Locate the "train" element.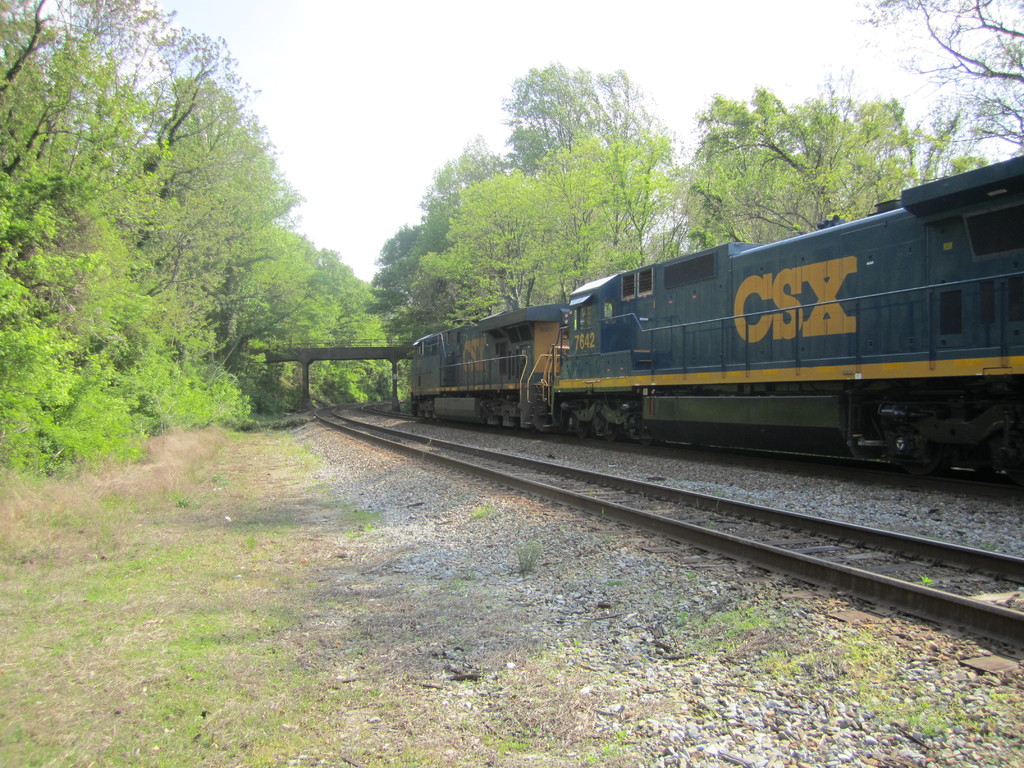
Element bbox: bbox=(402, 156, 1023, 472).
